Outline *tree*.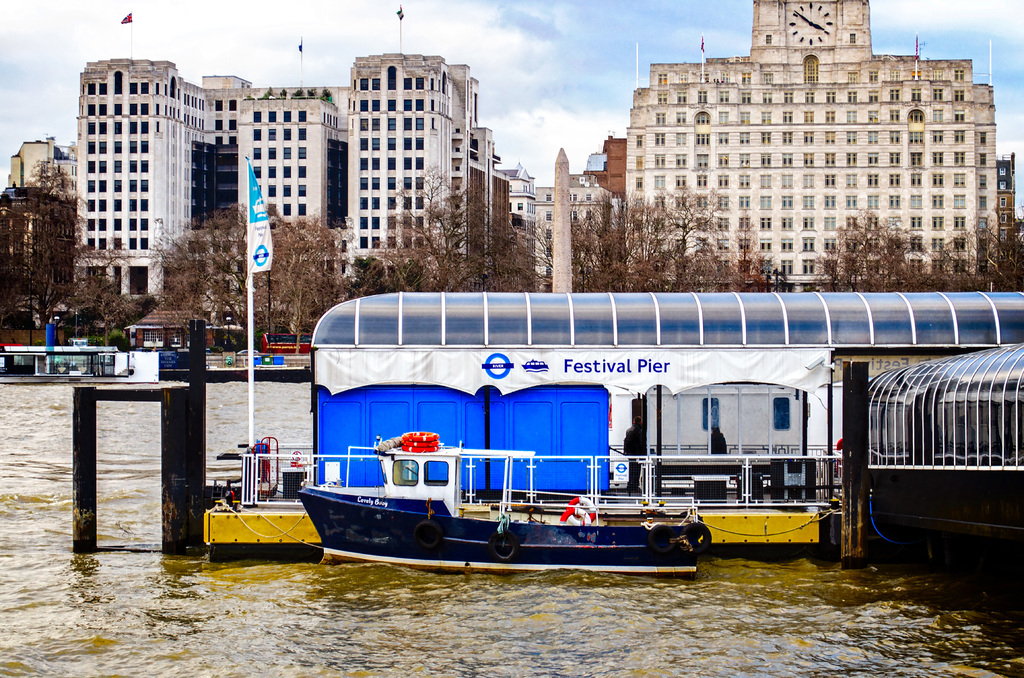
Outline: detection(161, 193, 352, 348).
